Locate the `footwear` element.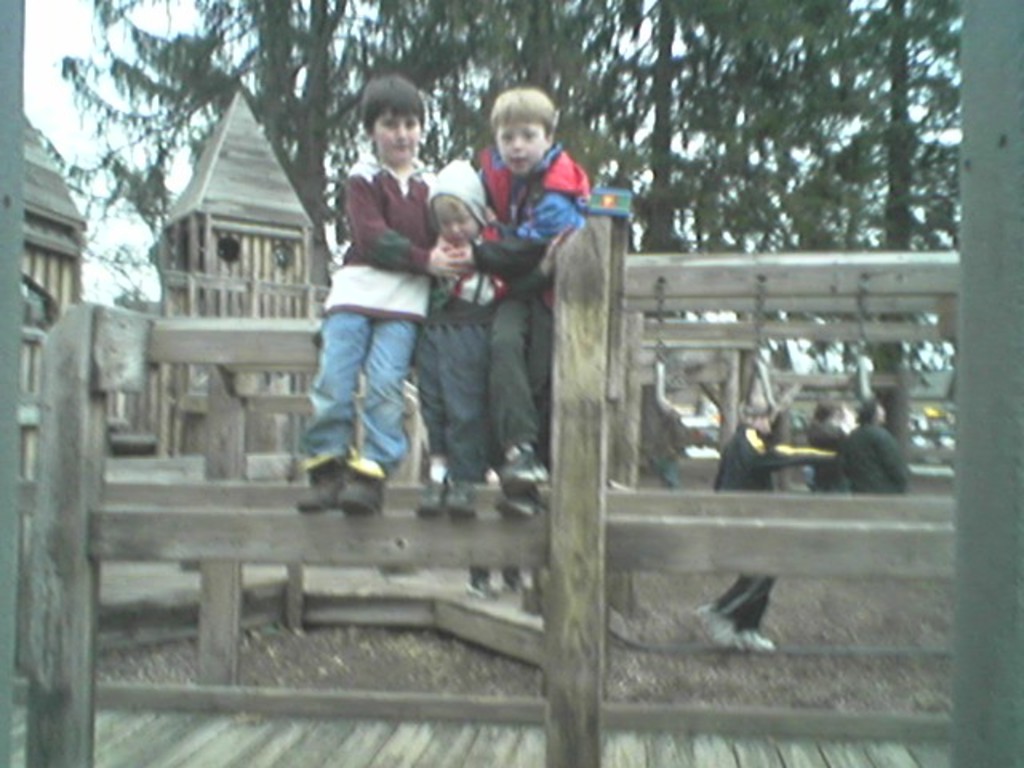
Element bbox: x1=299 y1=454 x2=334 y2=507.
